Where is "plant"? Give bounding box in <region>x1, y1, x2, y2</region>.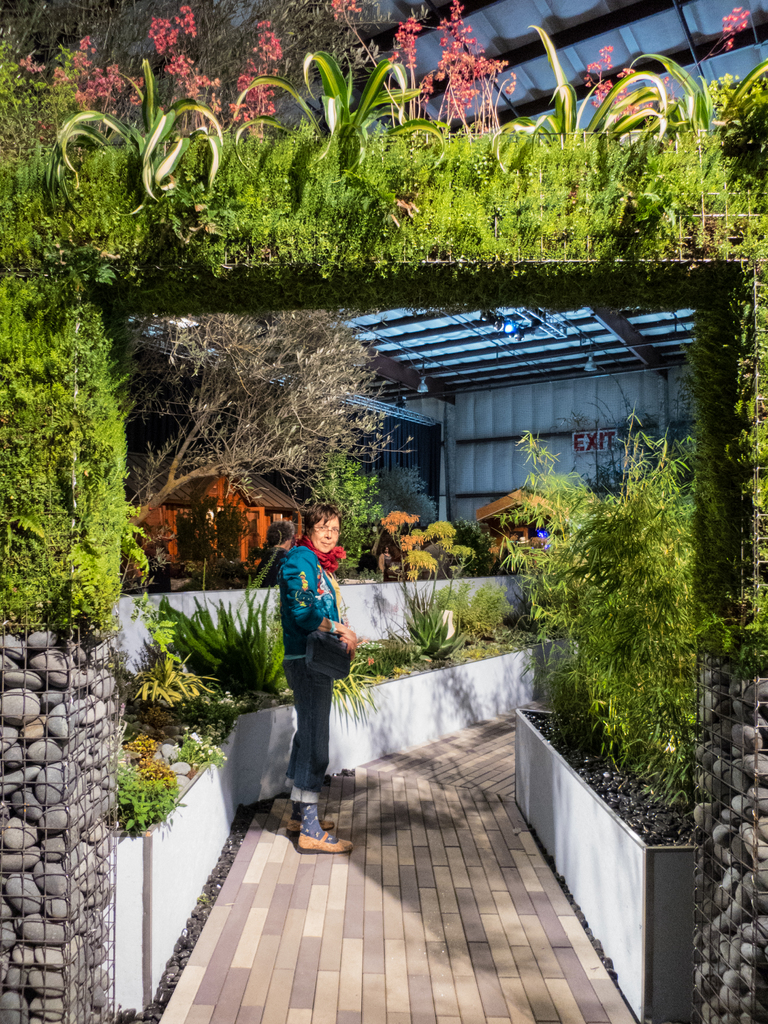
<region>689, 268, 767, 667</region>.
